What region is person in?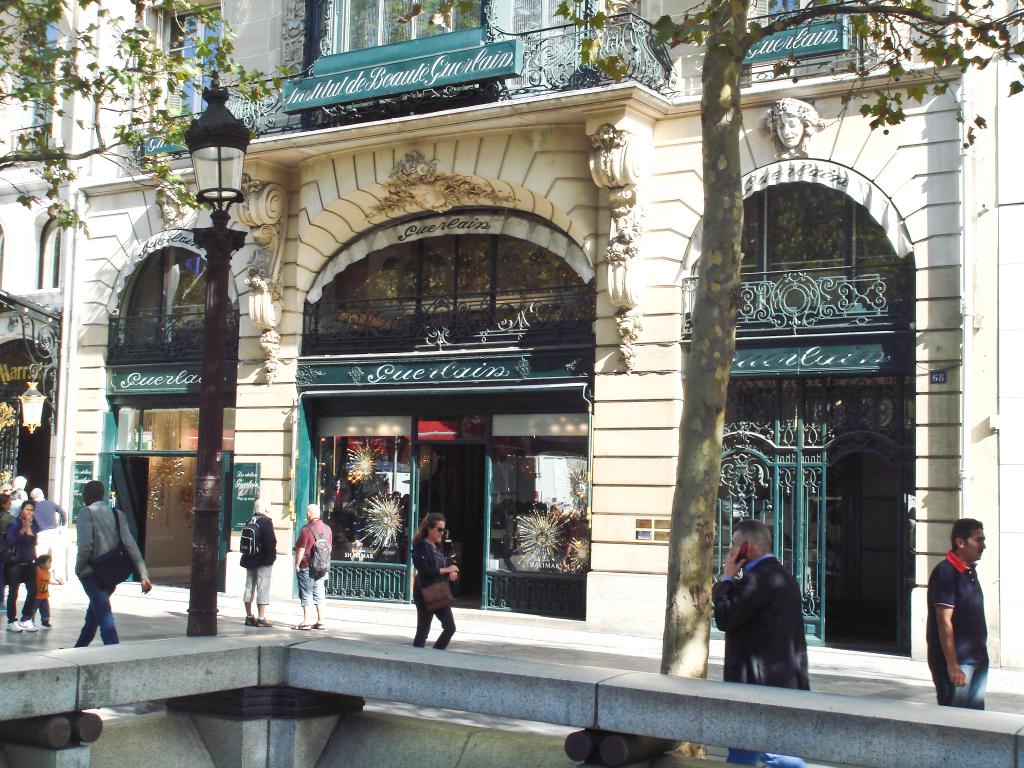
l=26, t=550, r=63, b=628.
